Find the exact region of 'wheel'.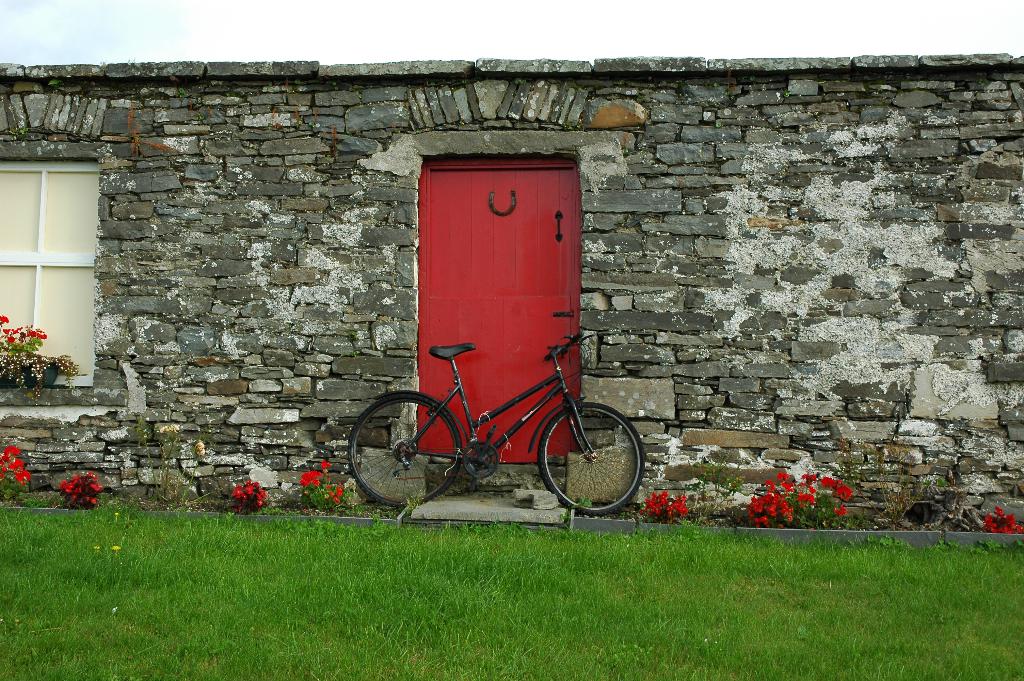
Exact region: bbox(540, 400, 641, 513).
